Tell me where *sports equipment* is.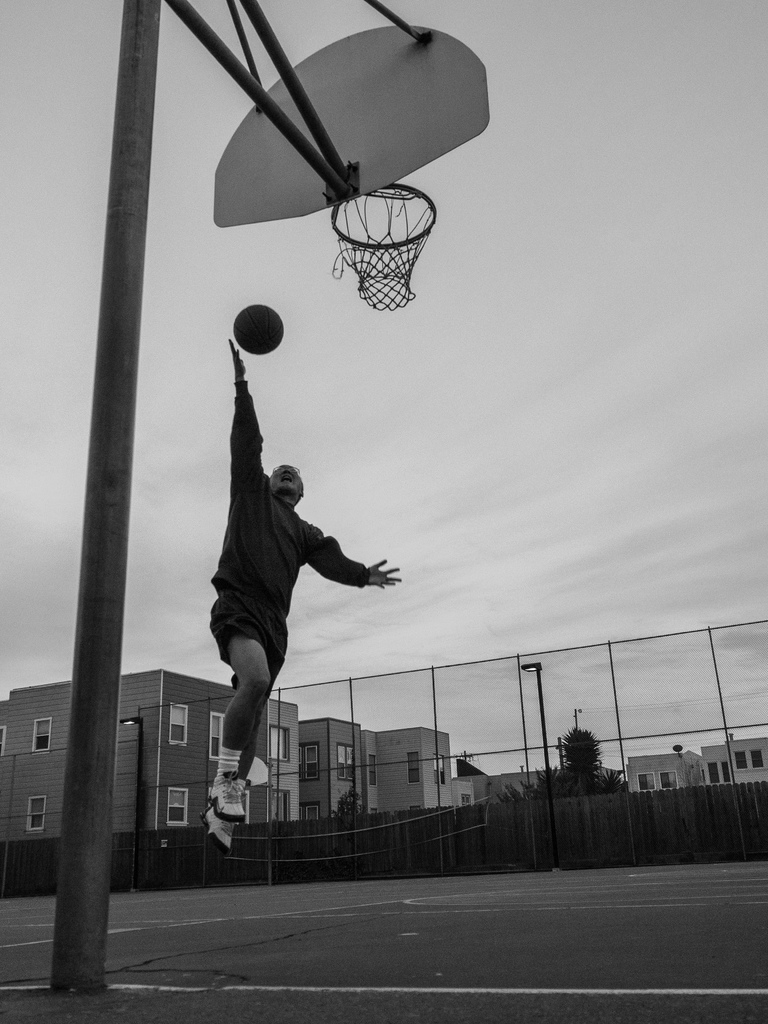
*sports equipment* is at (x1=234, y1=302, x2=285, y2=360).
